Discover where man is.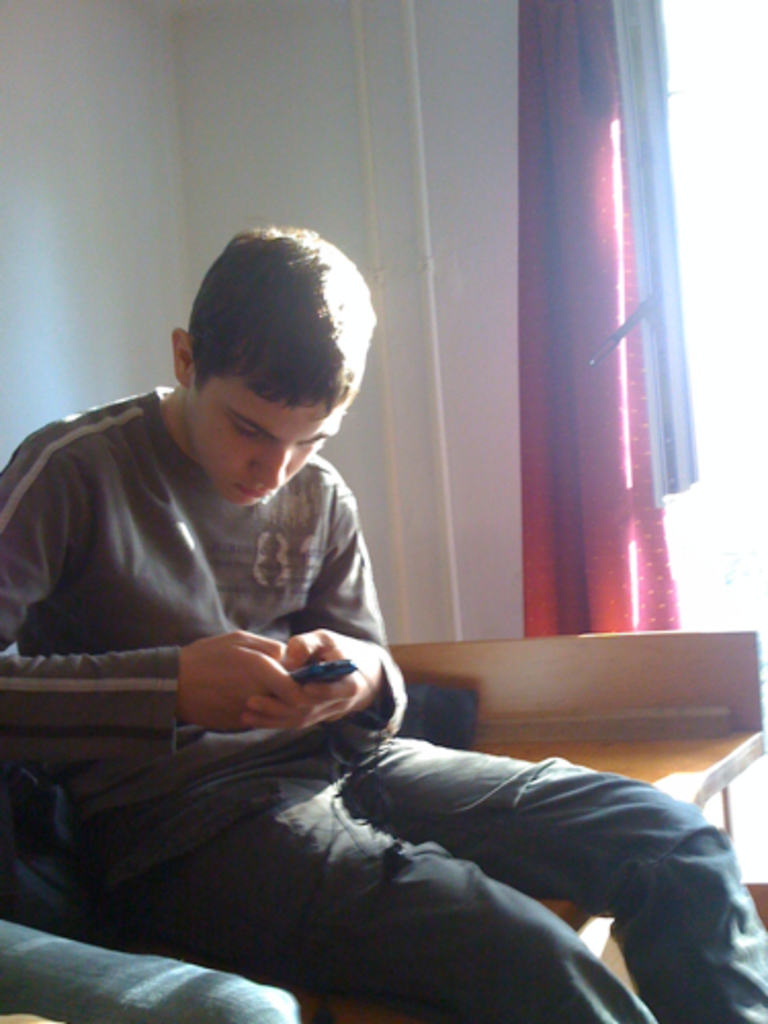
Discovered at [0, 227, 766, 1022].
